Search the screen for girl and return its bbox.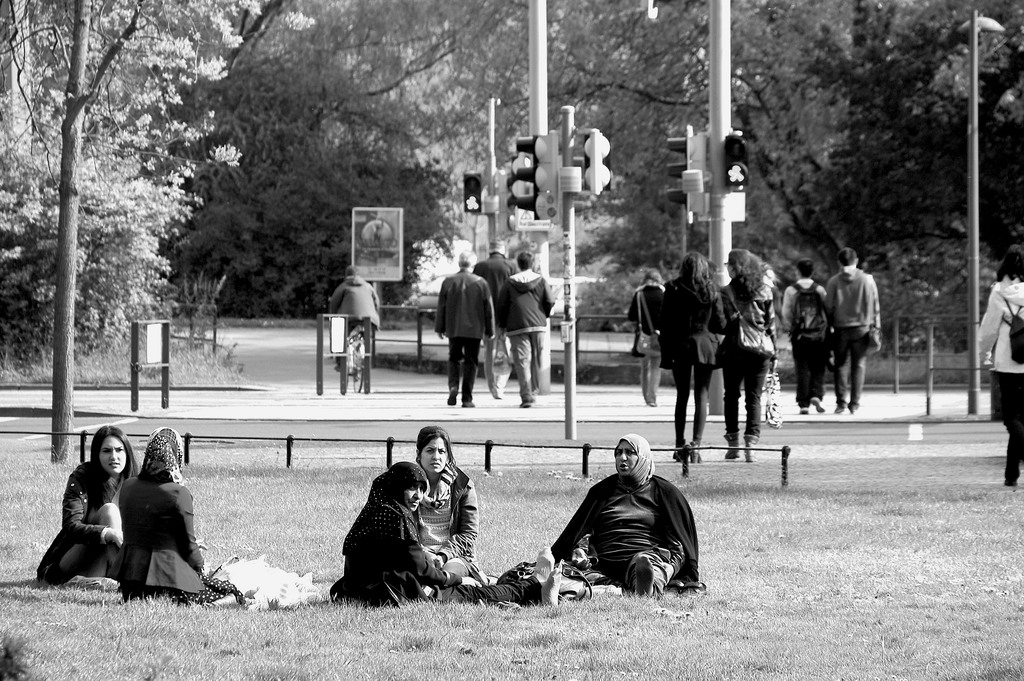
Found: x1=415 y1=426 x2=482 y2=574.
